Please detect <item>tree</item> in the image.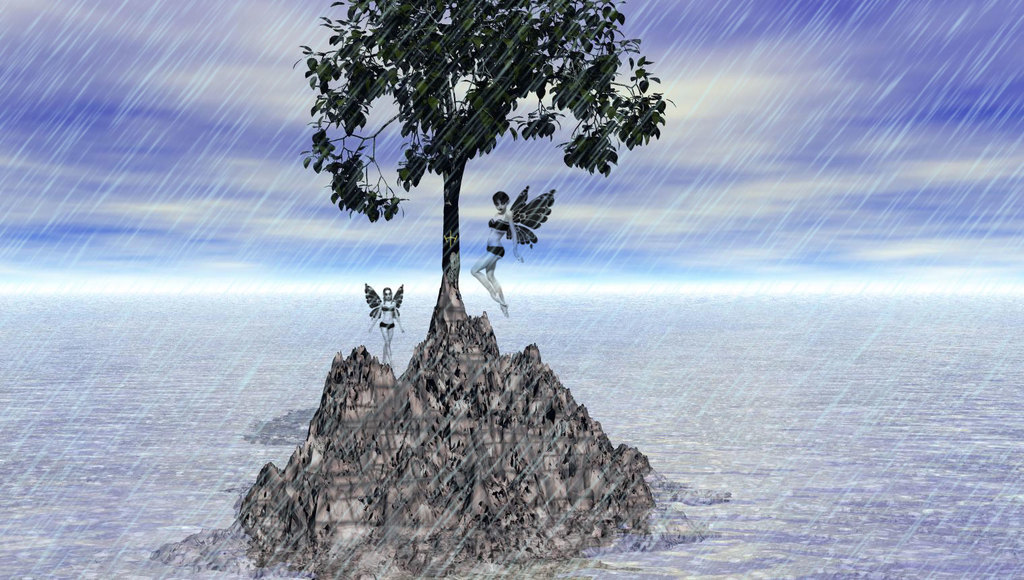
(left=287, top=12, right=660, bottom=331).
